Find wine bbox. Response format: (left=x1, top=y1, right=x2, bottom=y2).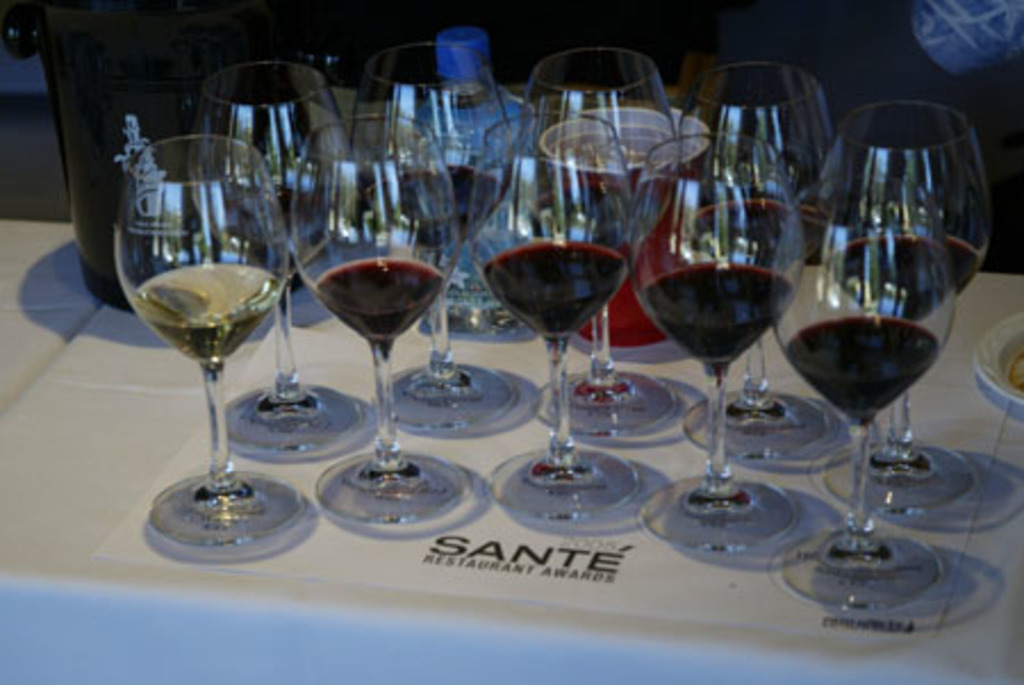
(left=785, top=305, right=940, bottom=421).
